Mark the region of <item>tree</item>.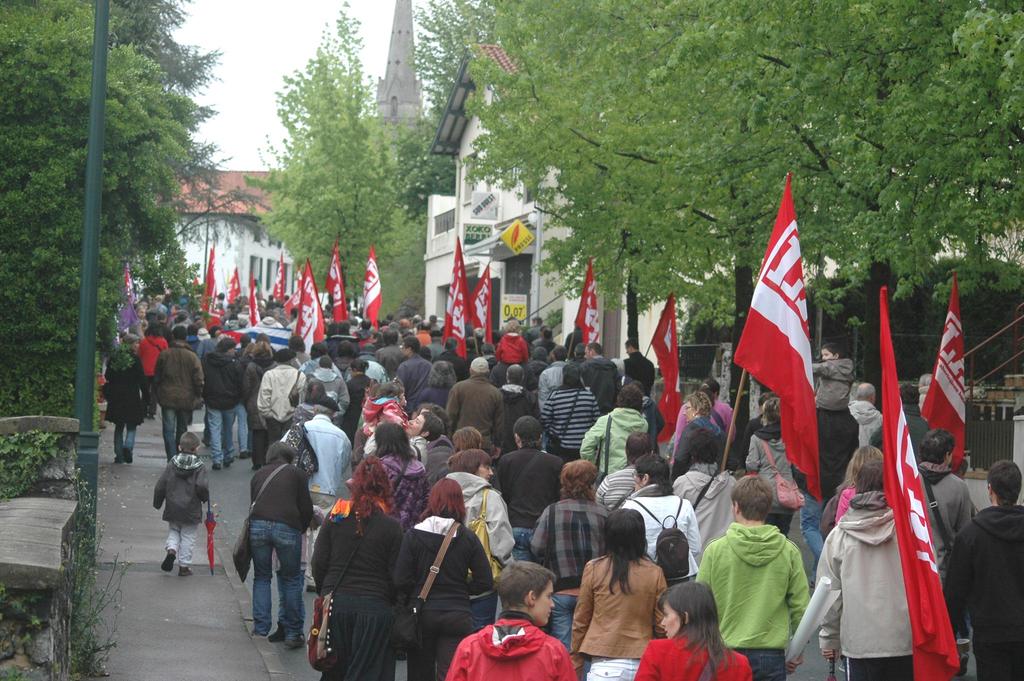
Region: bbox=(403, 0, 1023, 351).
